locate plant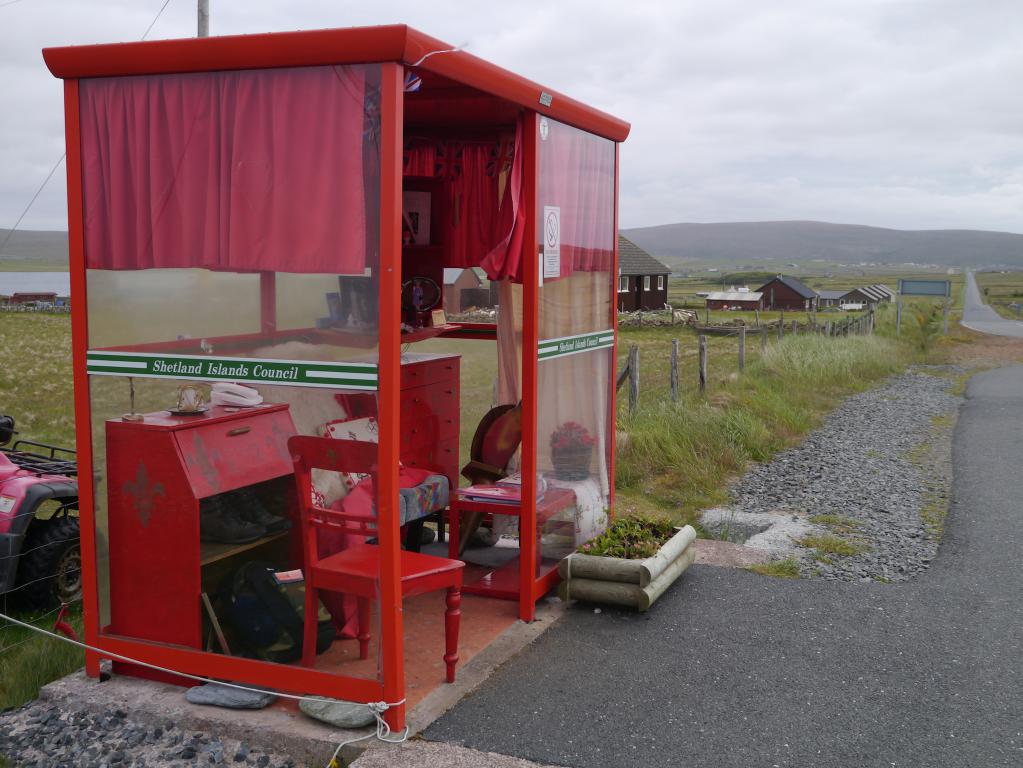
[left=900, top=283, right=964, bottom=318]
